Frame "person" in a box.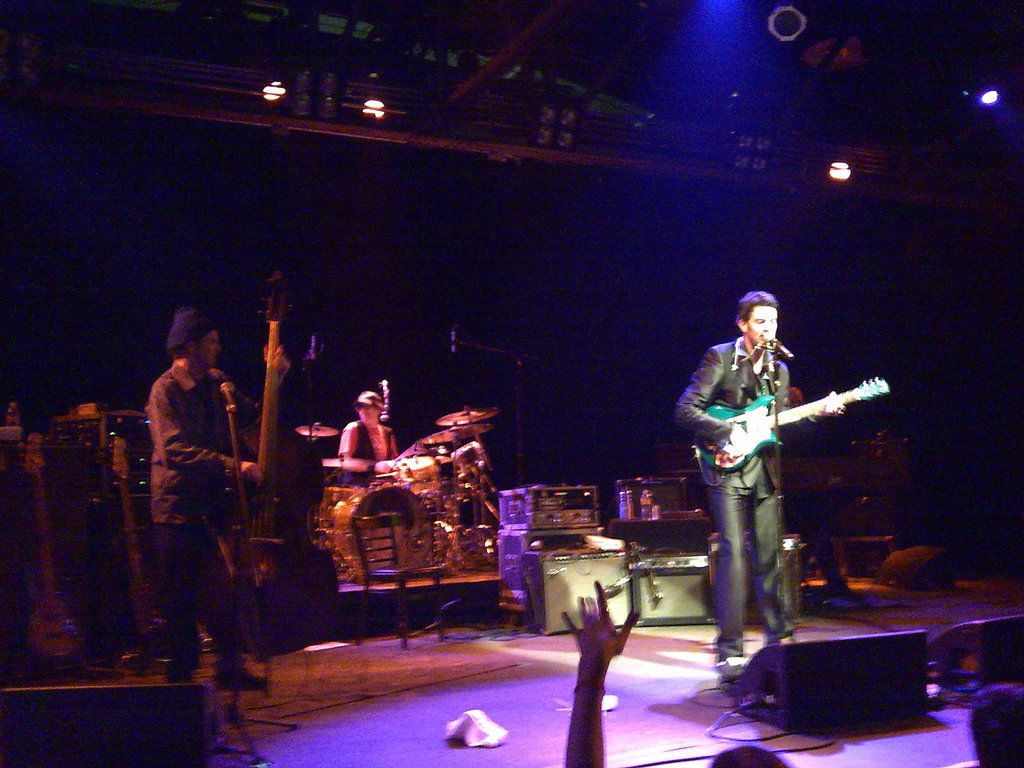
[x1=673, y1=290, x2=845, y2=673].
